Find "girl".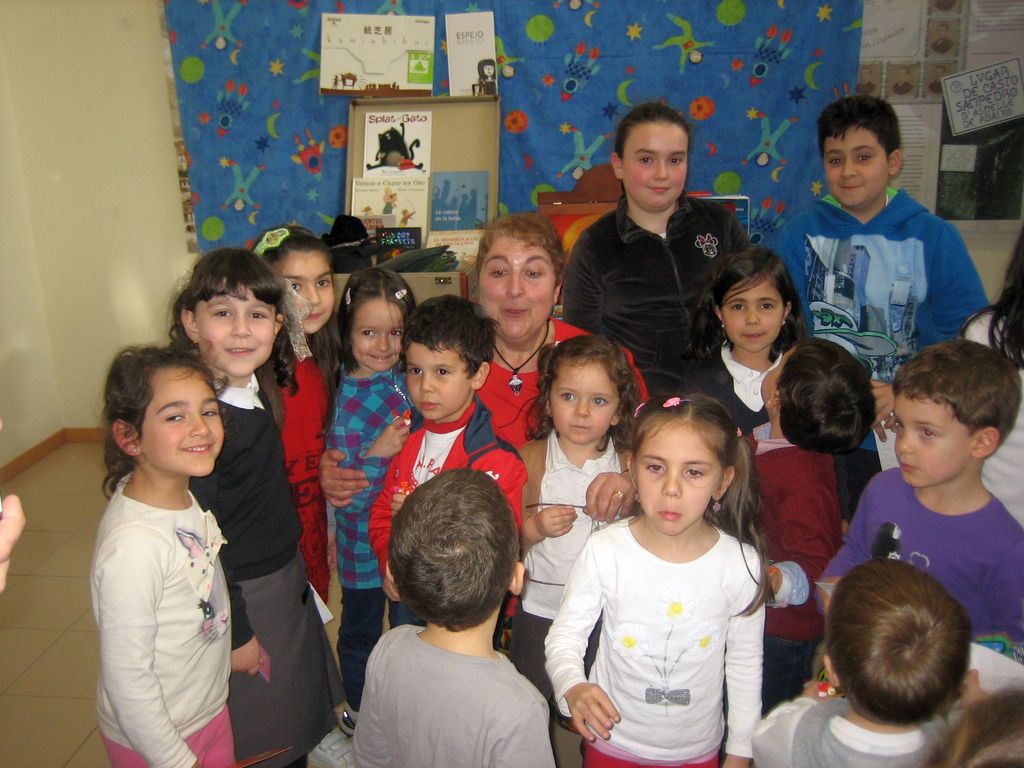
(x1=150, y1=247, x2=348, y2=767).
